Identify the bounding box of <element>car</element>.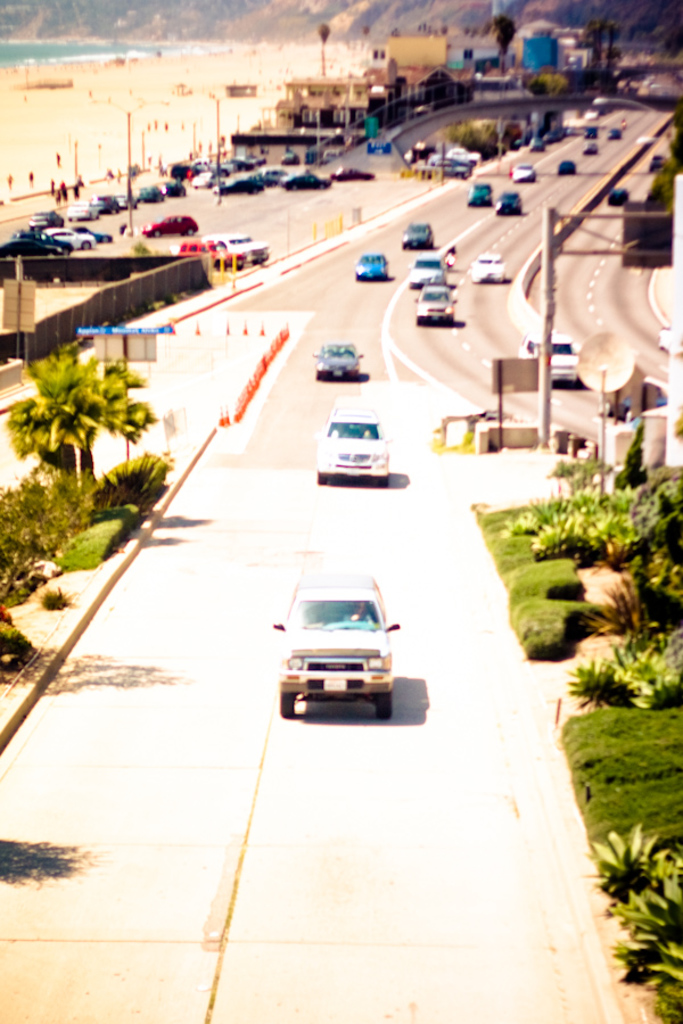
{"left": 415, "top": 263, "right": 444, "bottom": 289}.
